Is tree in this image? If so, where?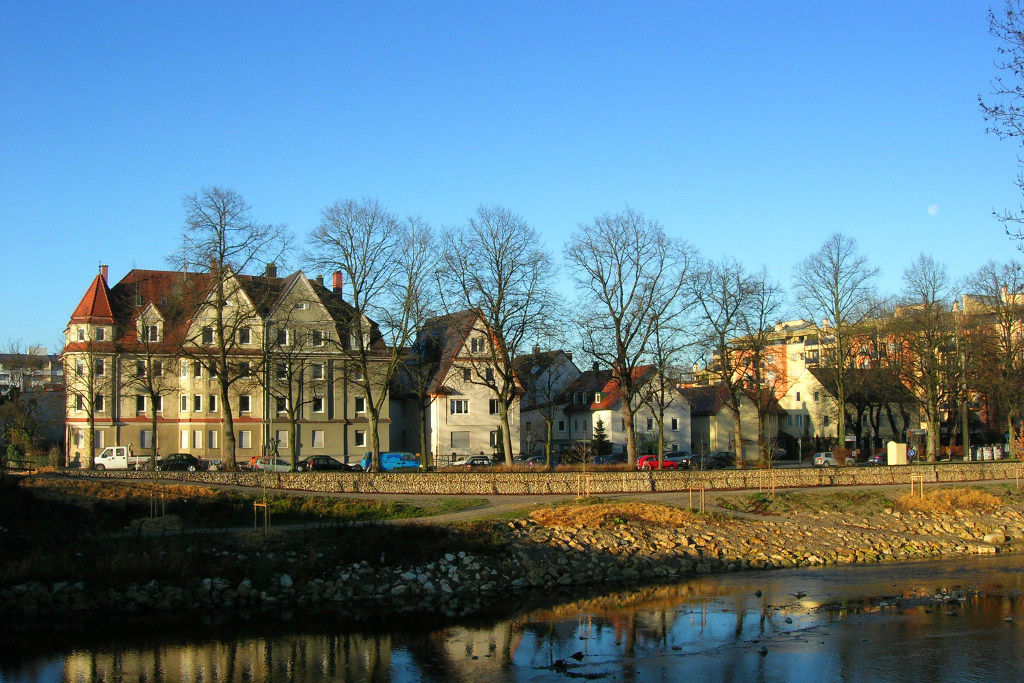
Yes, at <box>61,325,118,469</box>.
